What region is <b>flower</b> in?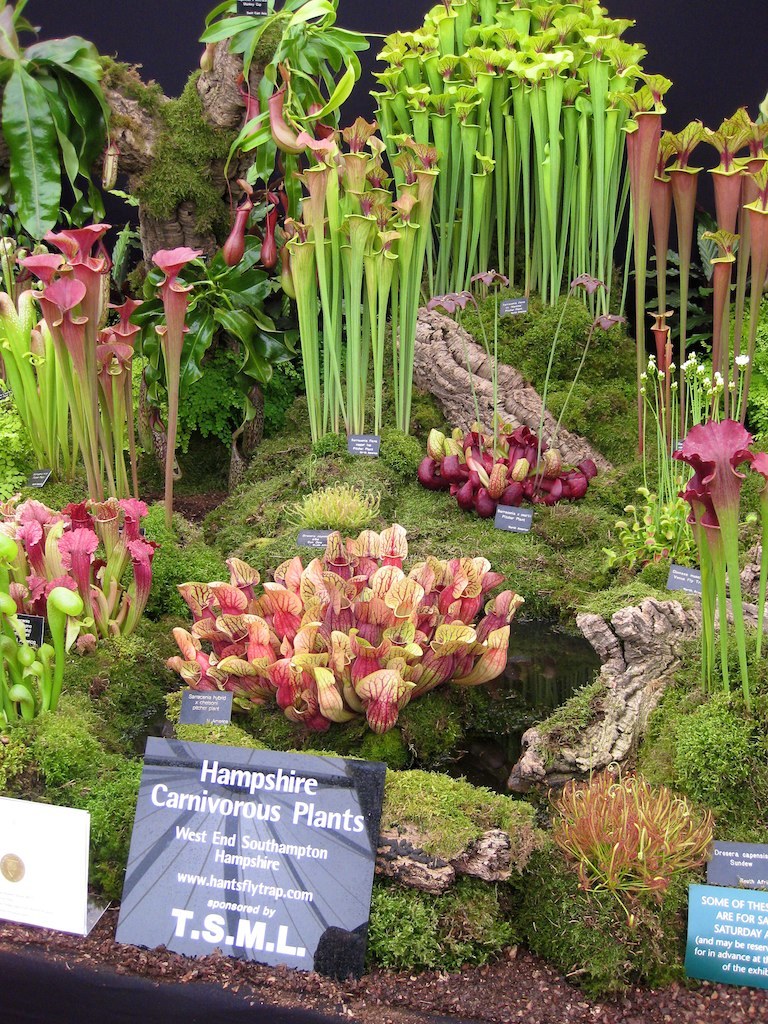
{"x1": 428, "y1": 287, "x2": 465, "y2": 320}.
